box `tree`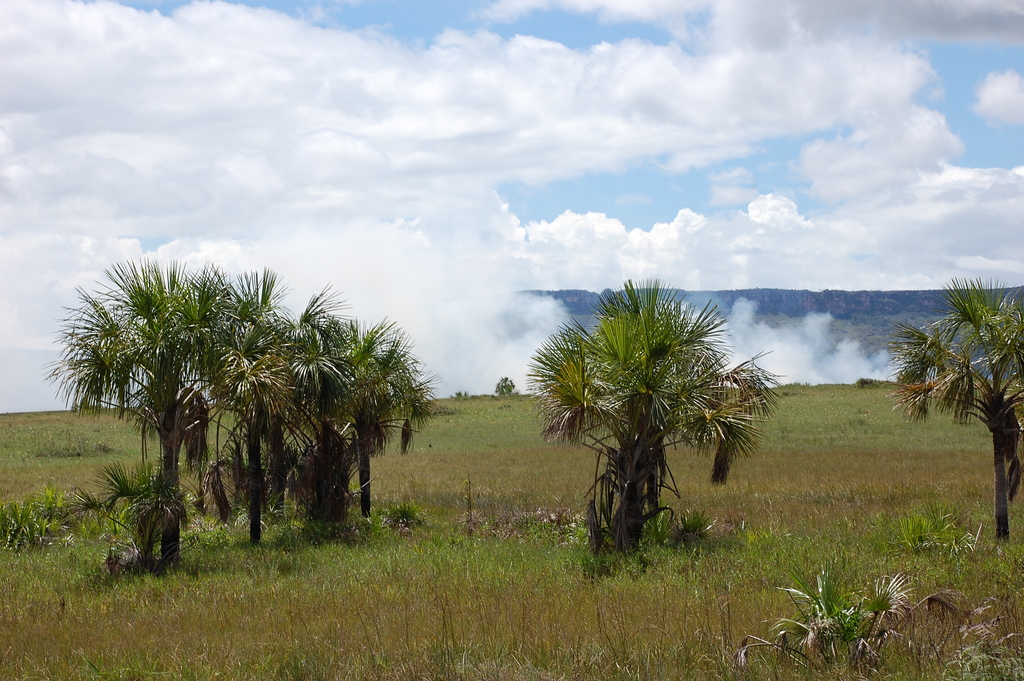
bbox=(876, 267, 1023, 549)
